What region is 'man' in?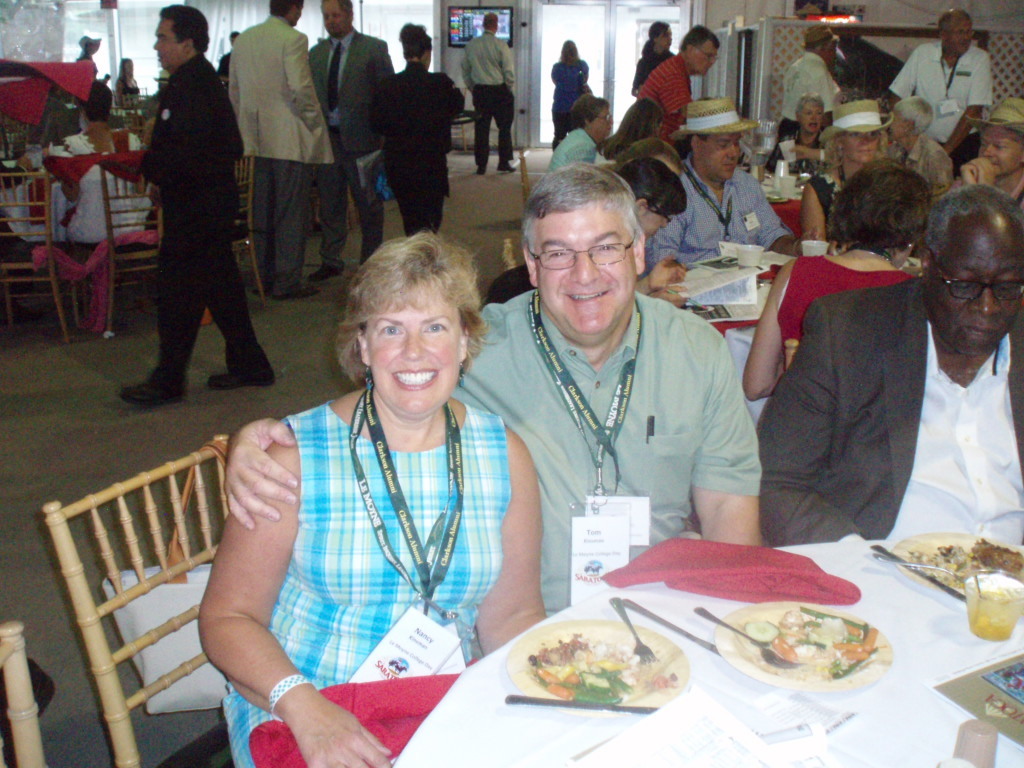
(218, 158, 767, 617).
